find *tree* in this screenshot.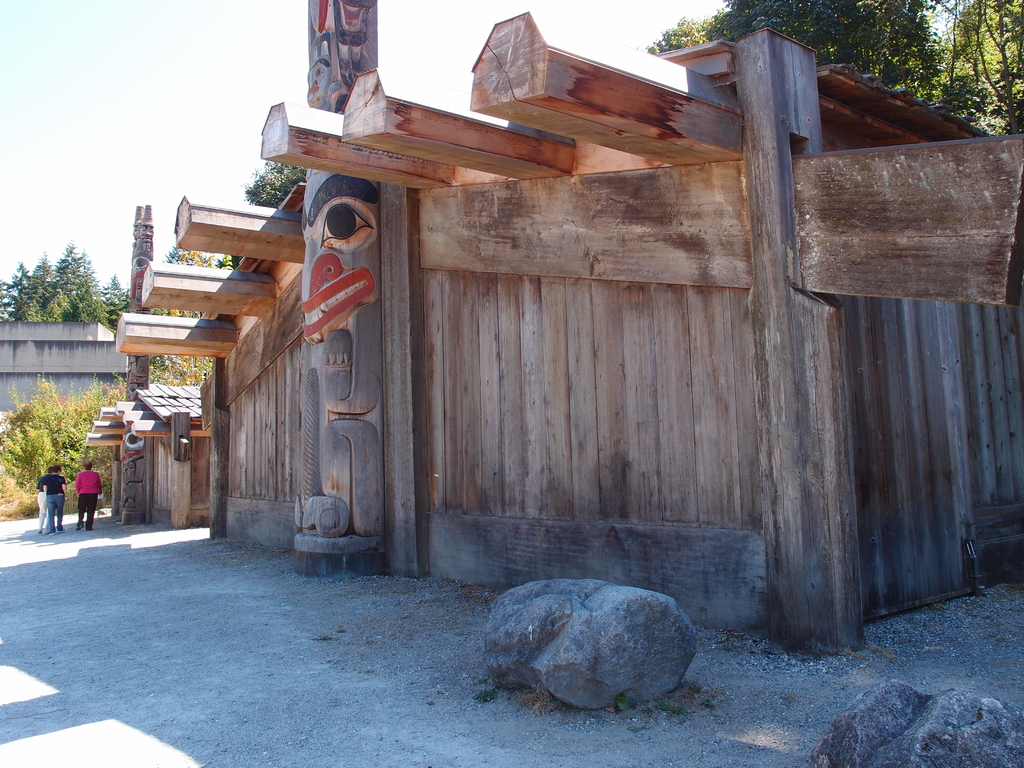
The bounding box for *tree* is 6, 383, 84, 484.
